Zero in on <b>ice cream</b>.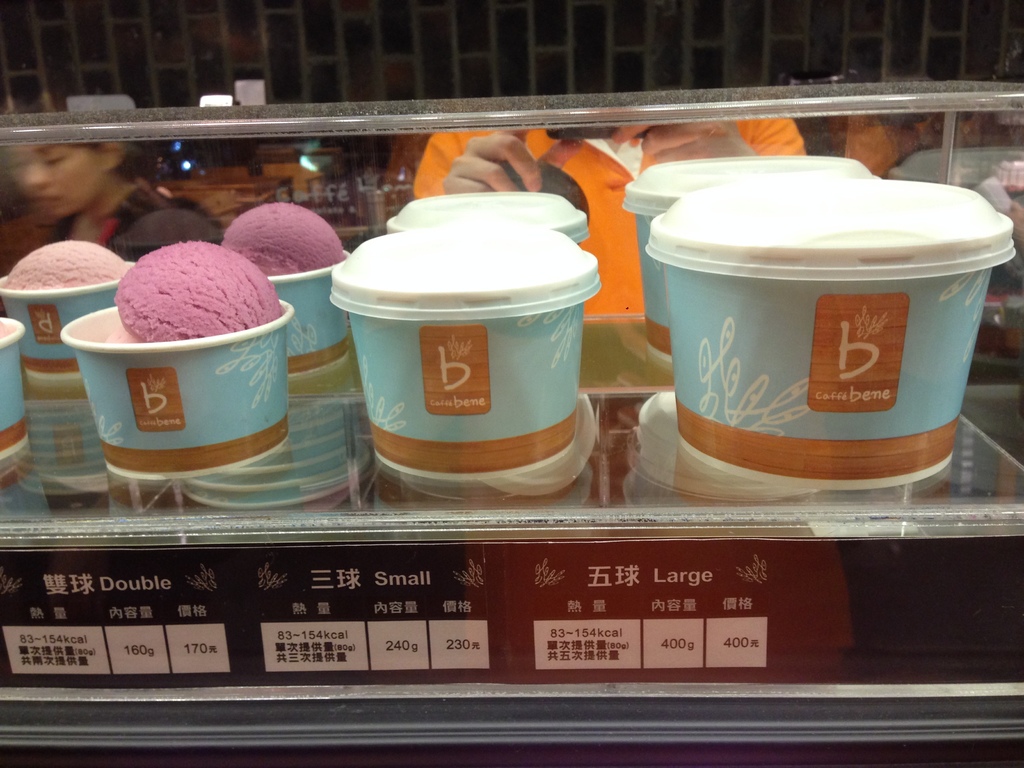
Zeroed in: {"left": 56, "top": 243, "right": 297, "bottom": 372}.
